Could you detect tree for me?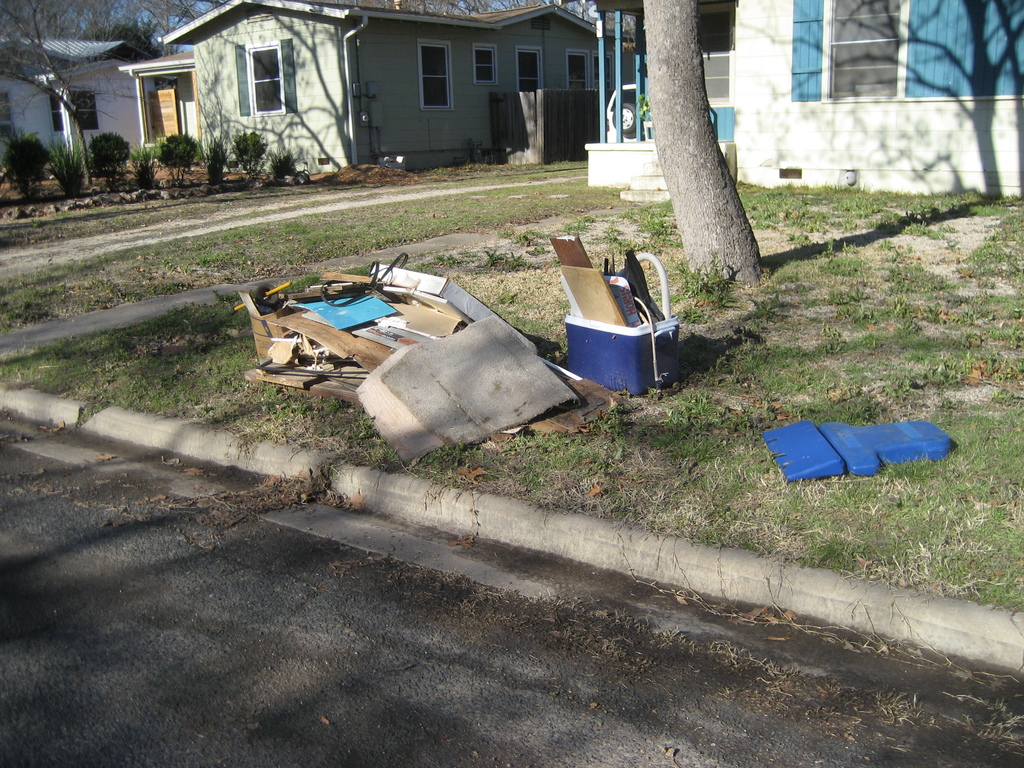
Detection result: <region>0, 0, 98, 189</region>.
